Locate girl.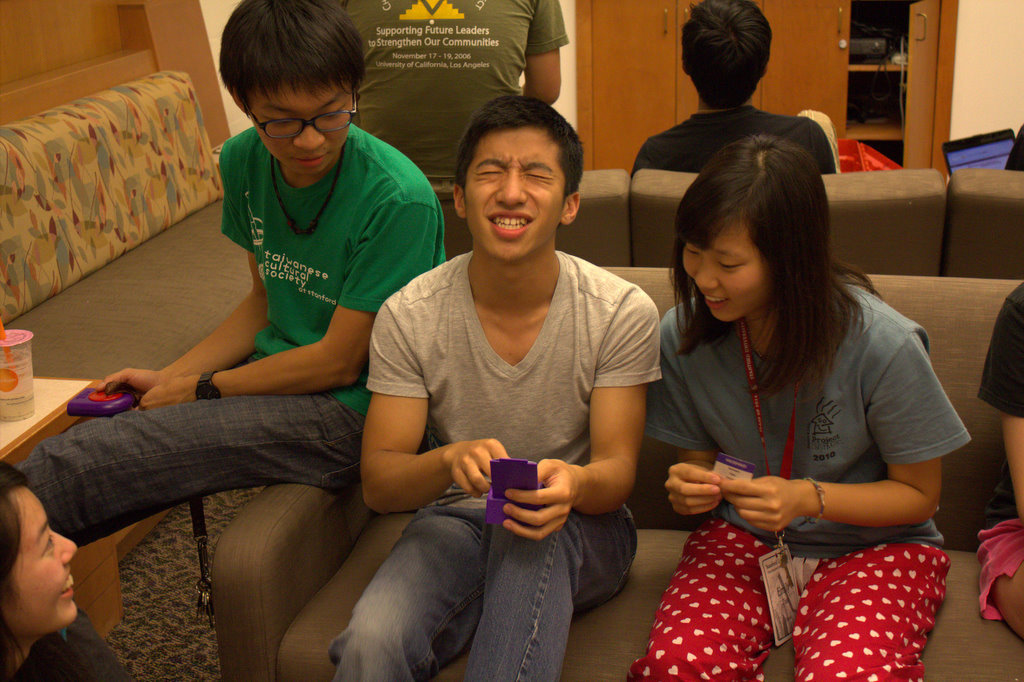
Bounding box: 643:132:970:681.
